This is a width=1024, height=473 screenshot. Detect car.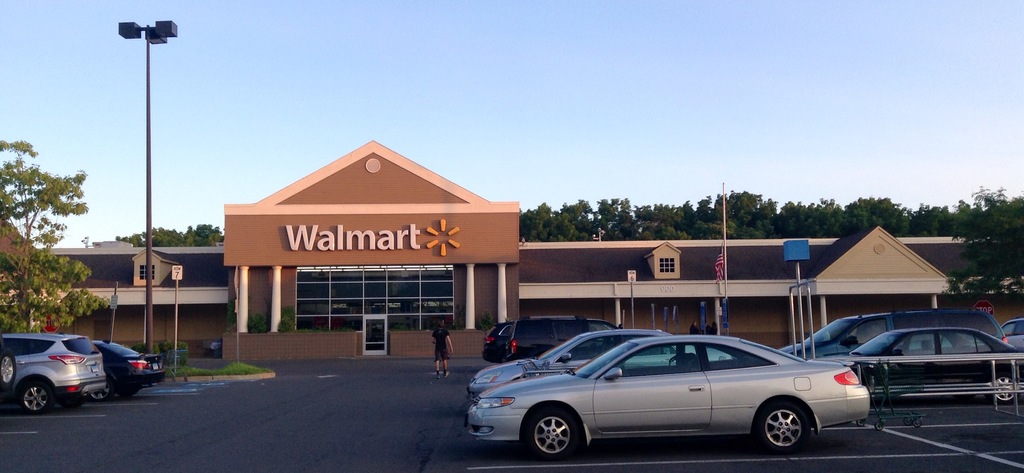
left=457, top=332, right=881, bottom=459.
